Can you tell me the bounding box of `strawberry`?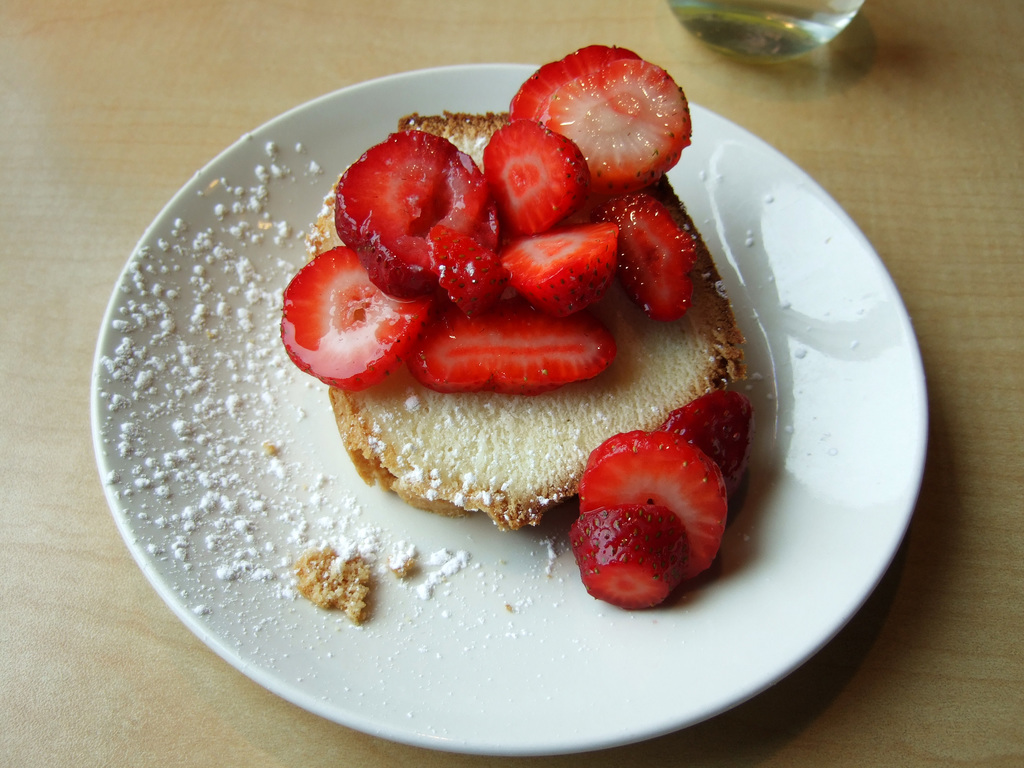
507/36/644/129.
